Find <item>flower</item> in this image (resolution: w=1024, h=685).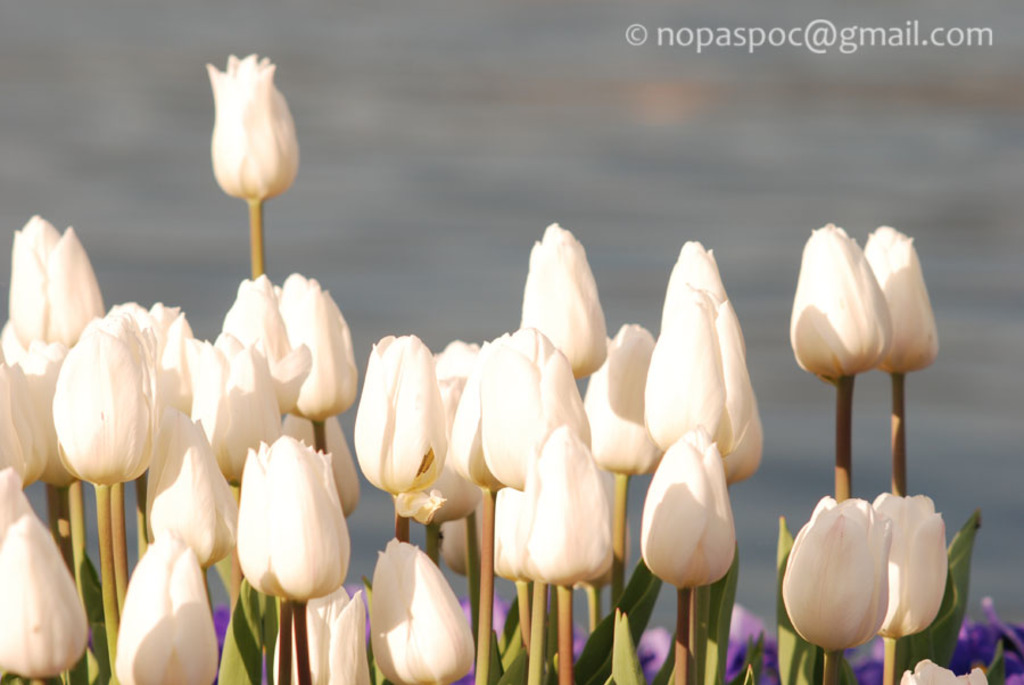
(355, 327, 453, 496).
